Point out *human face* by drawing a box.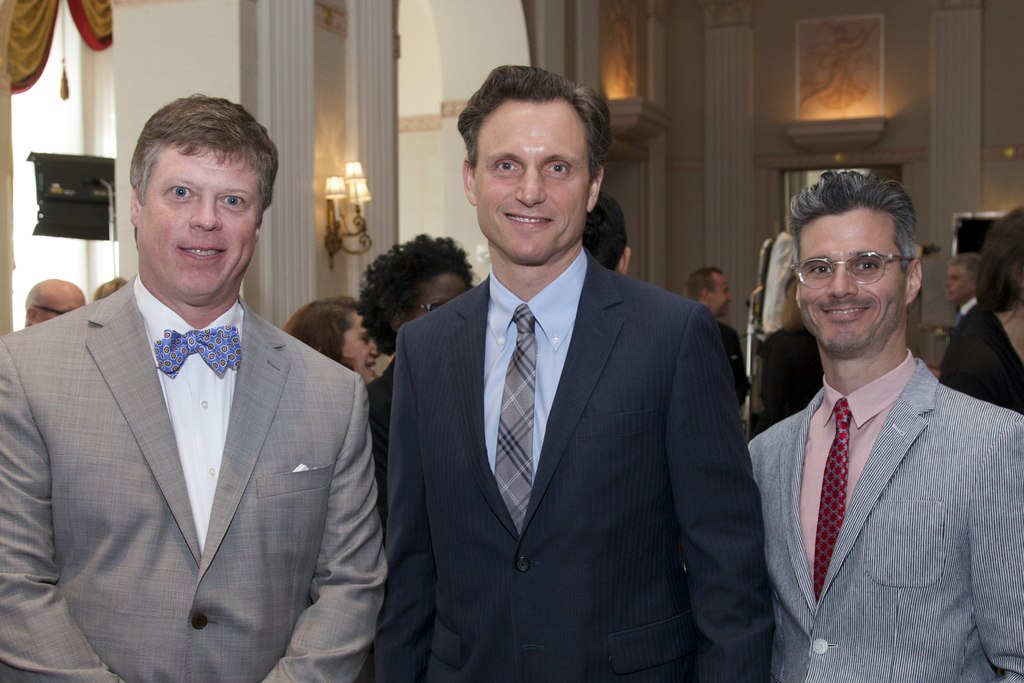
detection(417, 274, 465, 318).
